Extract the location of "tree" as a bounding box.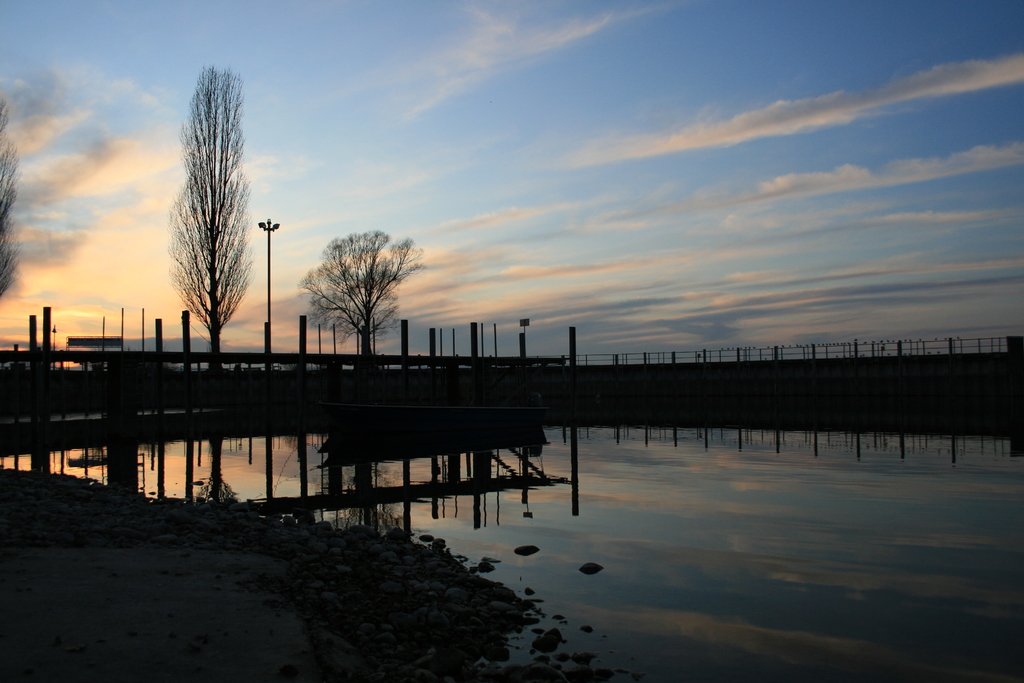
{"x1": 0, "y1": 85, "x2": 20, "y2": 306}.
